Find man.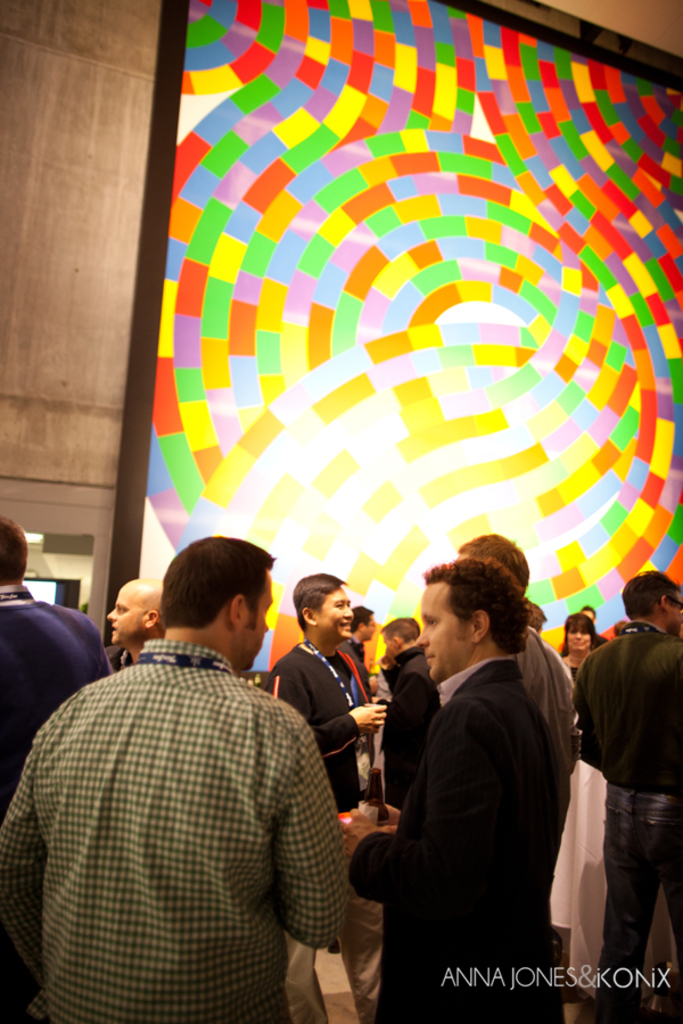
(342, 594, 376, 692).
